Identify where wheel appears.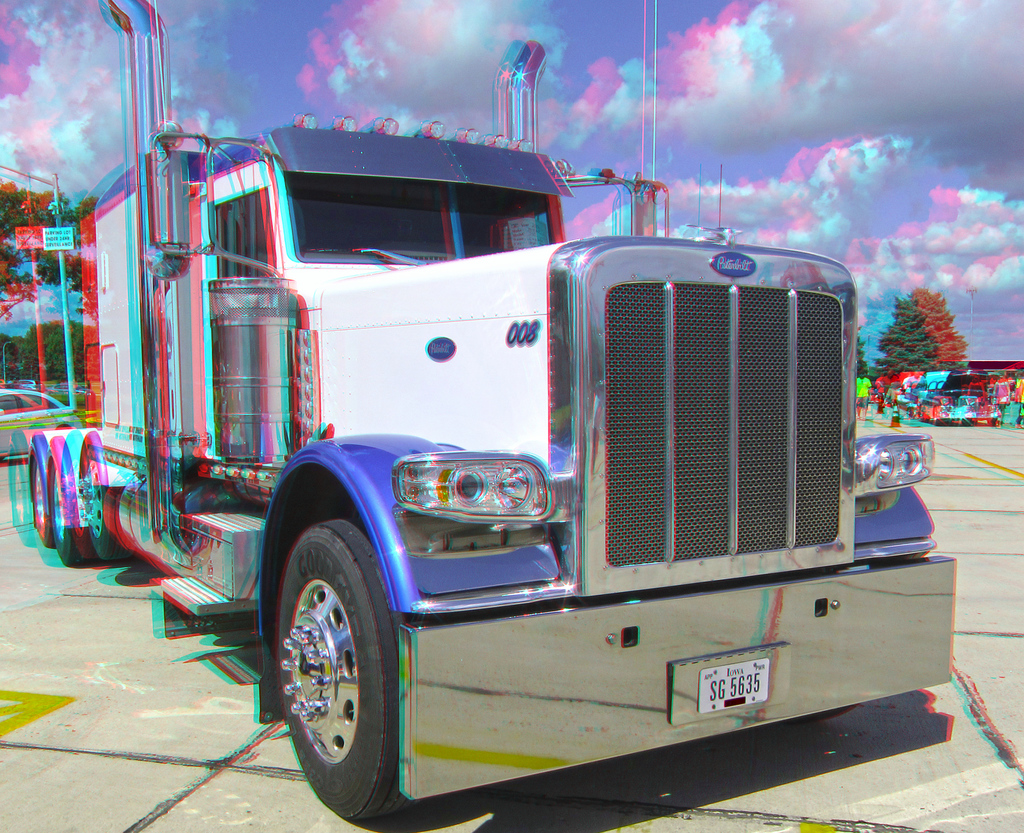
Appears at [left=779, top=706, right=862, bottom=722].
